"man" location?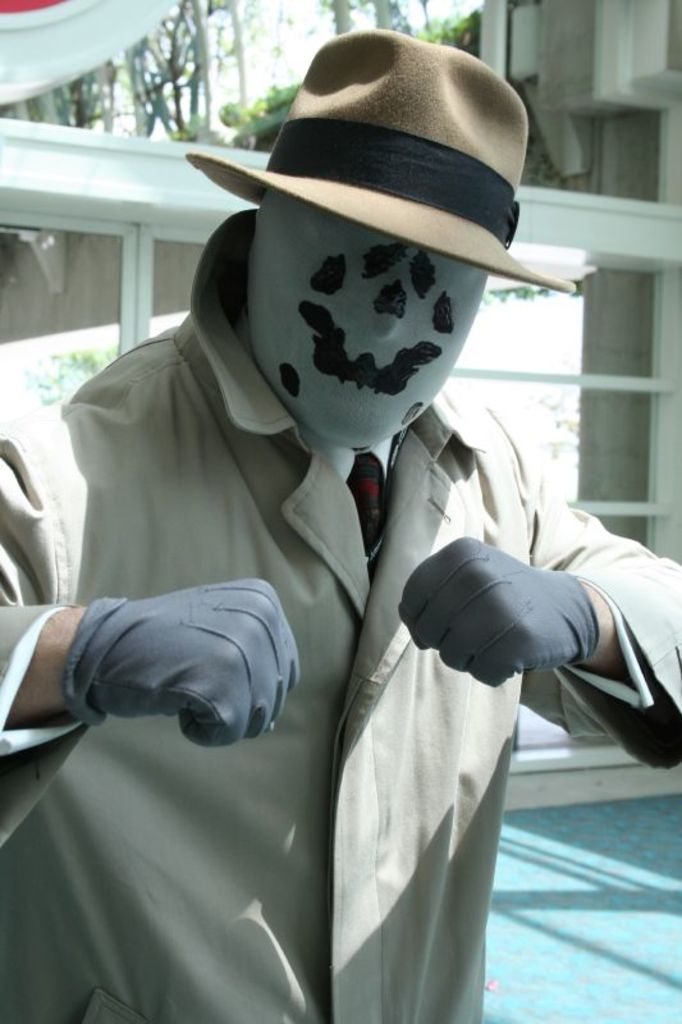
[37,74,663,904]
